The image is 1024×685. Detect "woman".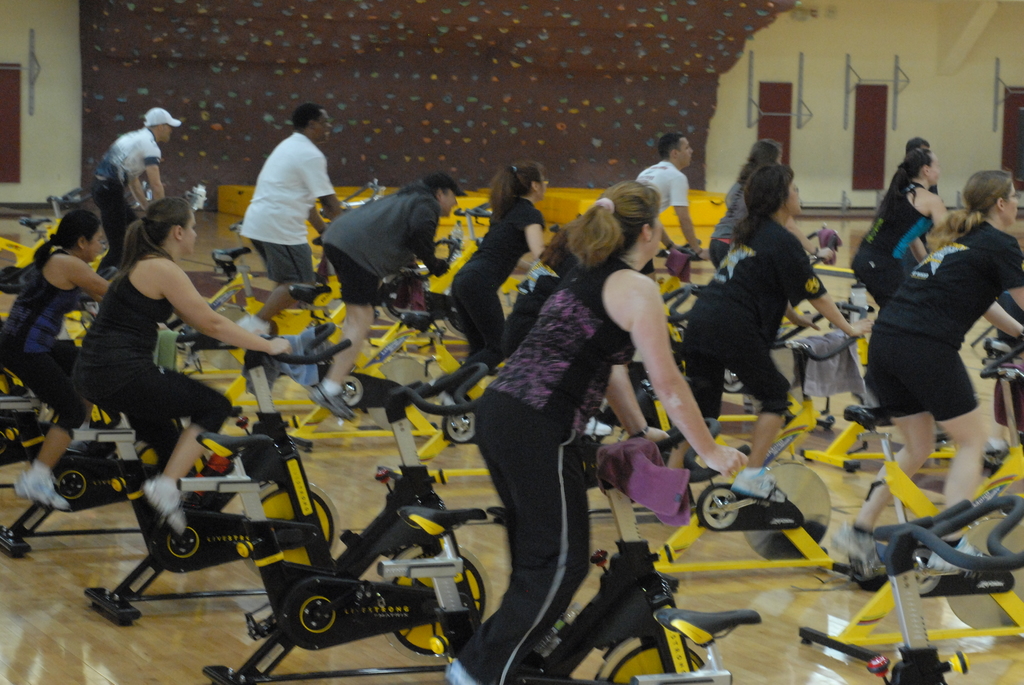
Detection: [x1=0, y1=203, x2=109, y2=512].
